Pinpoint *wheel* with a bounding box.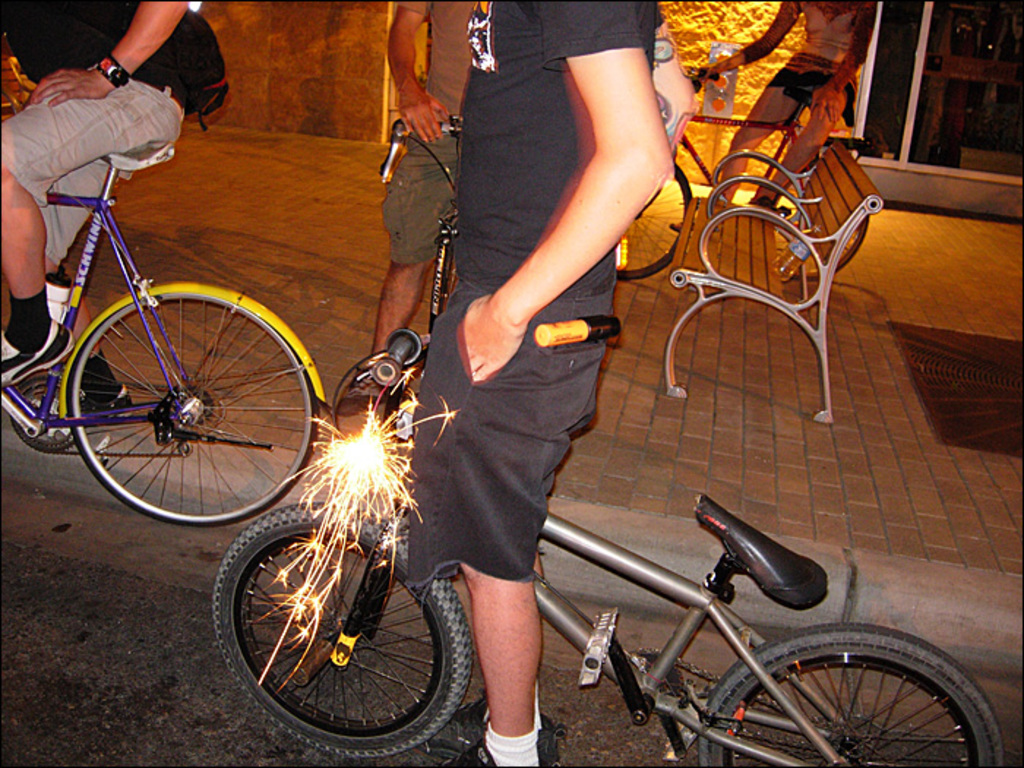
BBox(607, 164, 698, 281).
